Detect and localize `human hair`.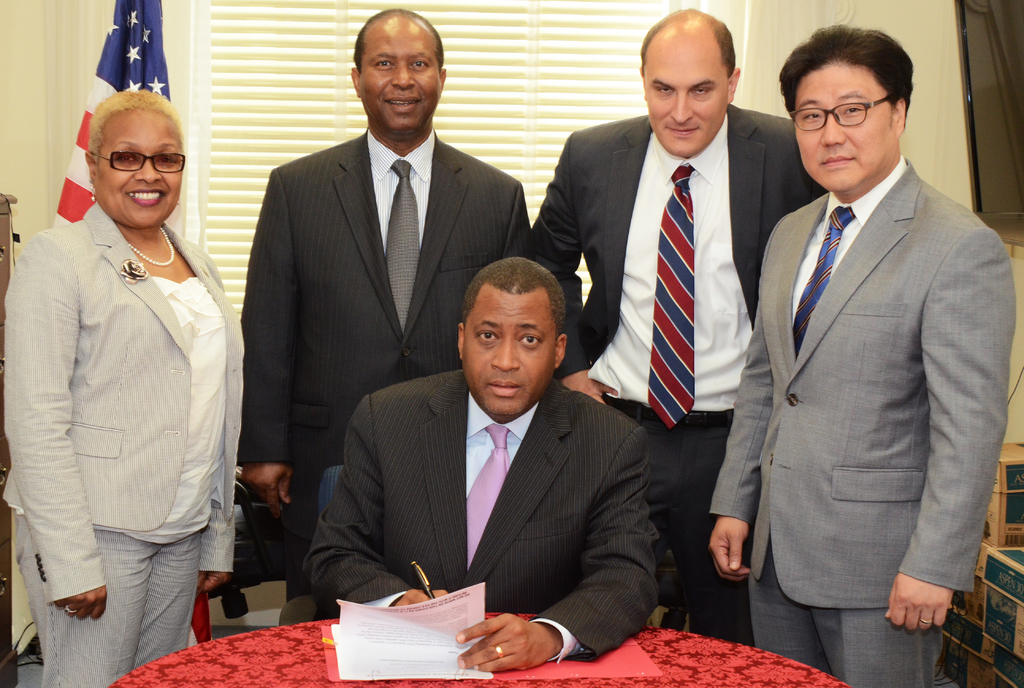
Localized at x1=642 y1=19 x2=659 y2=54.
